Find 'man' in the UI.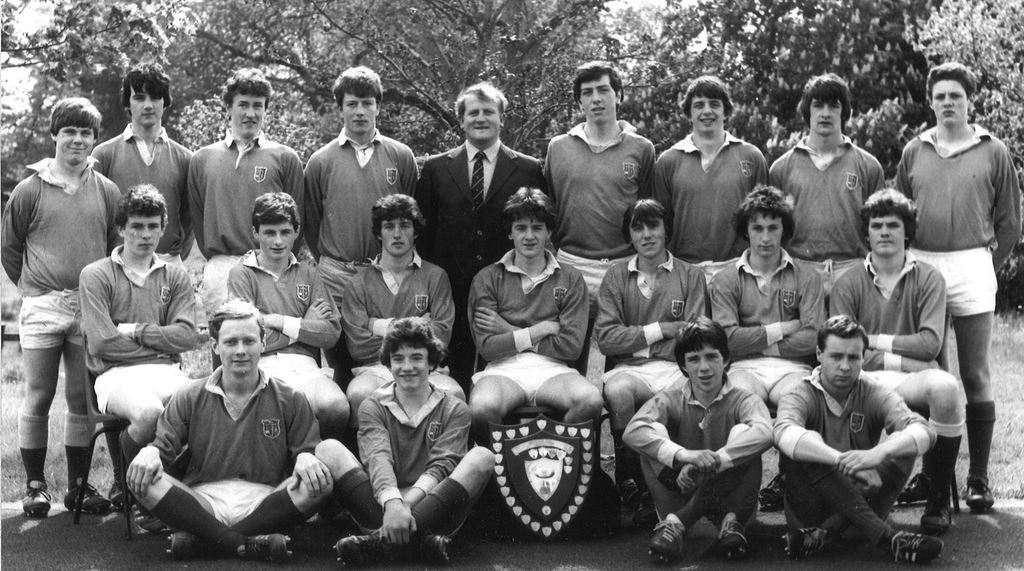
UI element at box=[708, 190, 825, 502].
